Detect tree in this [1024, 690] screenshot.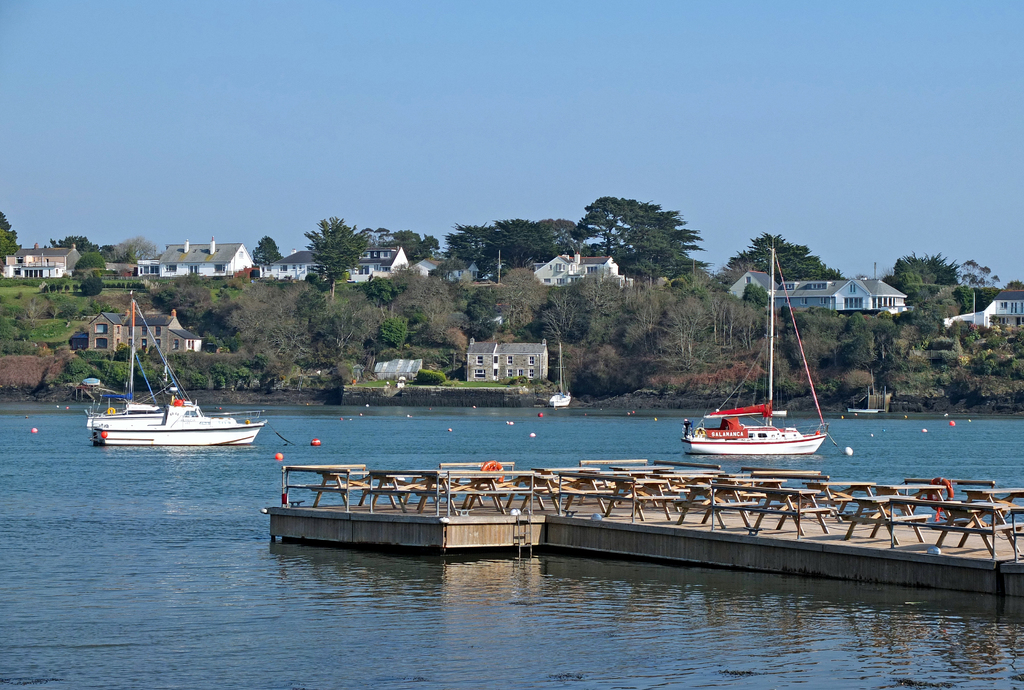
Detection: x1=533 y1=213 x2=579 y2=252.
